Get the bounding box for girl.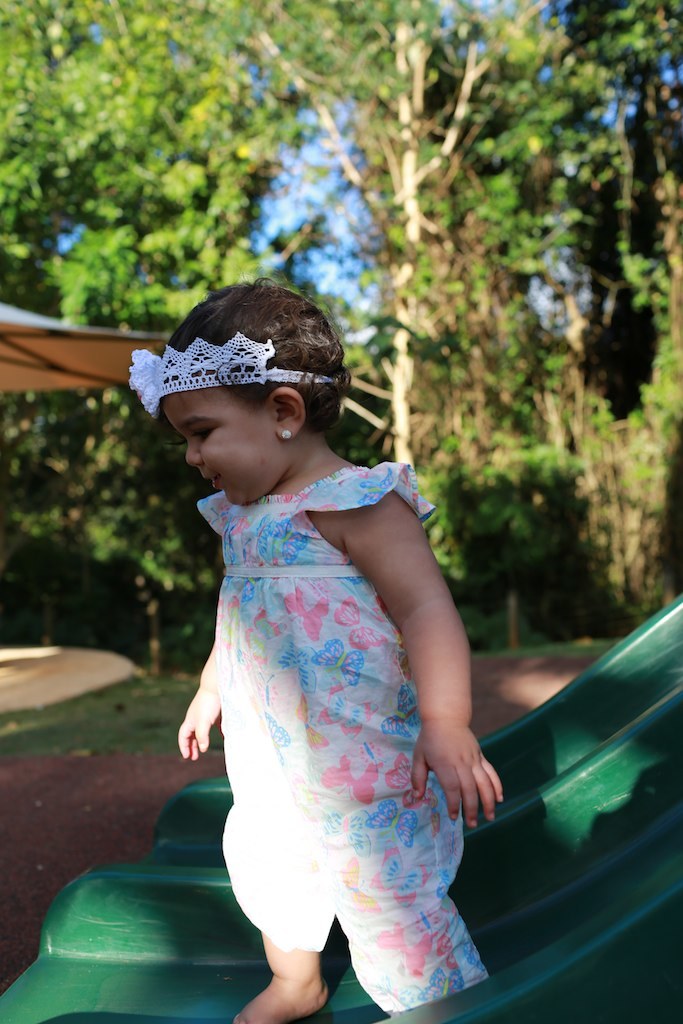
x1=124, y1=269, x2=495, y2=1023.
